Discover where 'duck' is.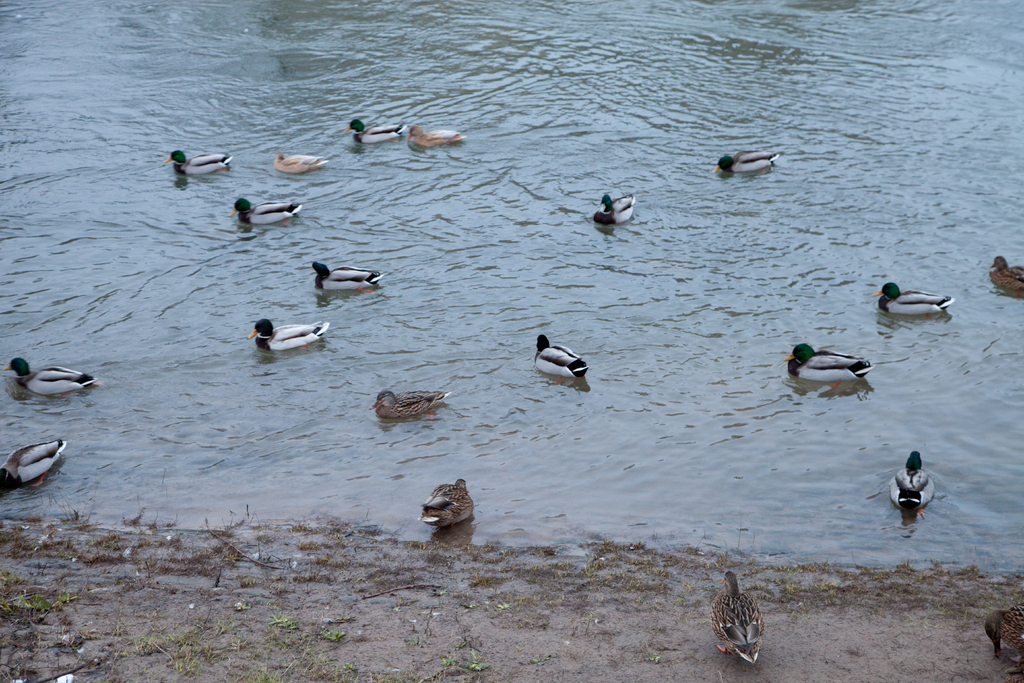
Discovered at (250, 309, 336, 358).
